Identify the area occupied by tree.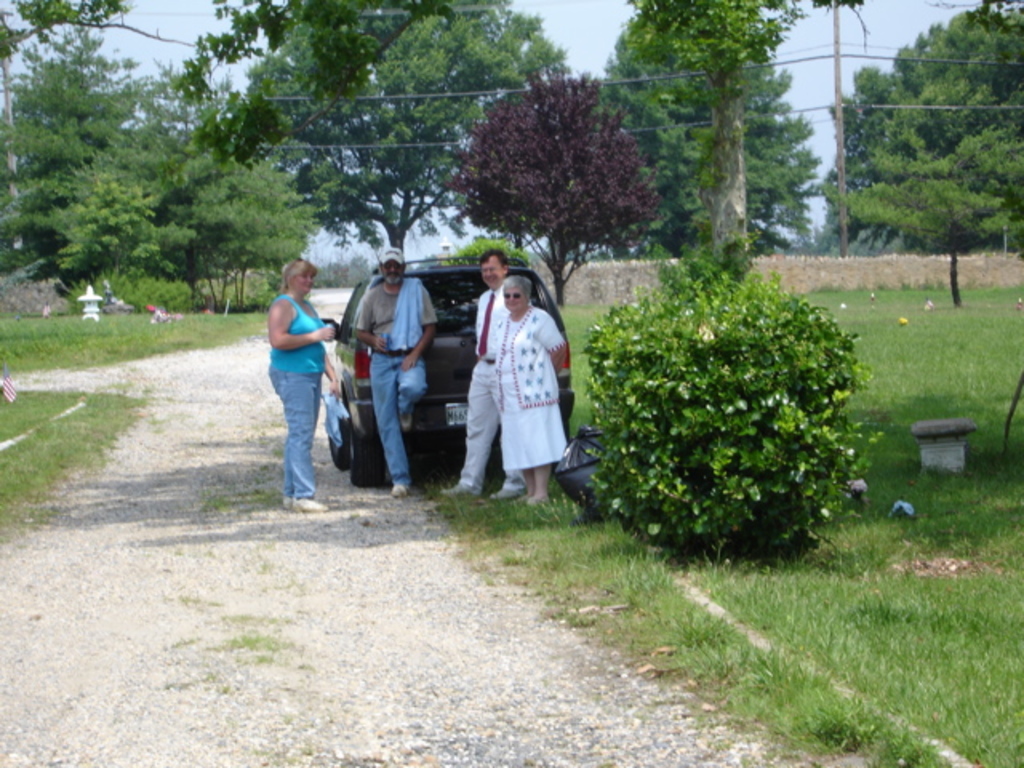
Area: BBox(602, 0, 806, 248).
